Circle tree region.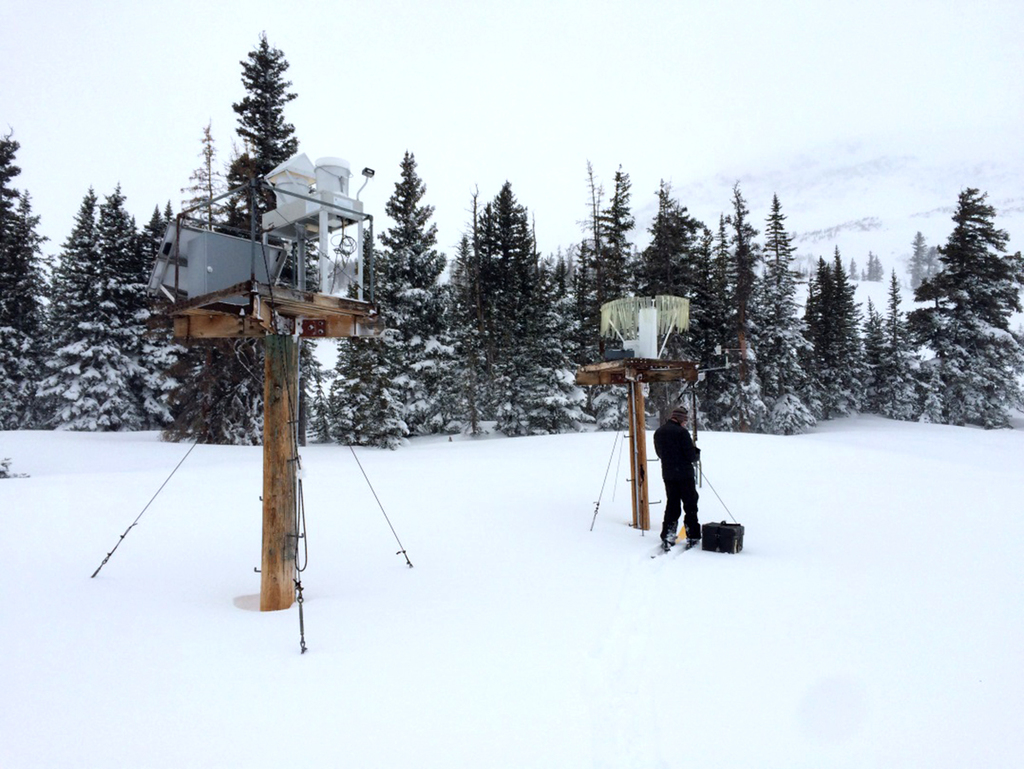
Region: (631,176,700,430).
